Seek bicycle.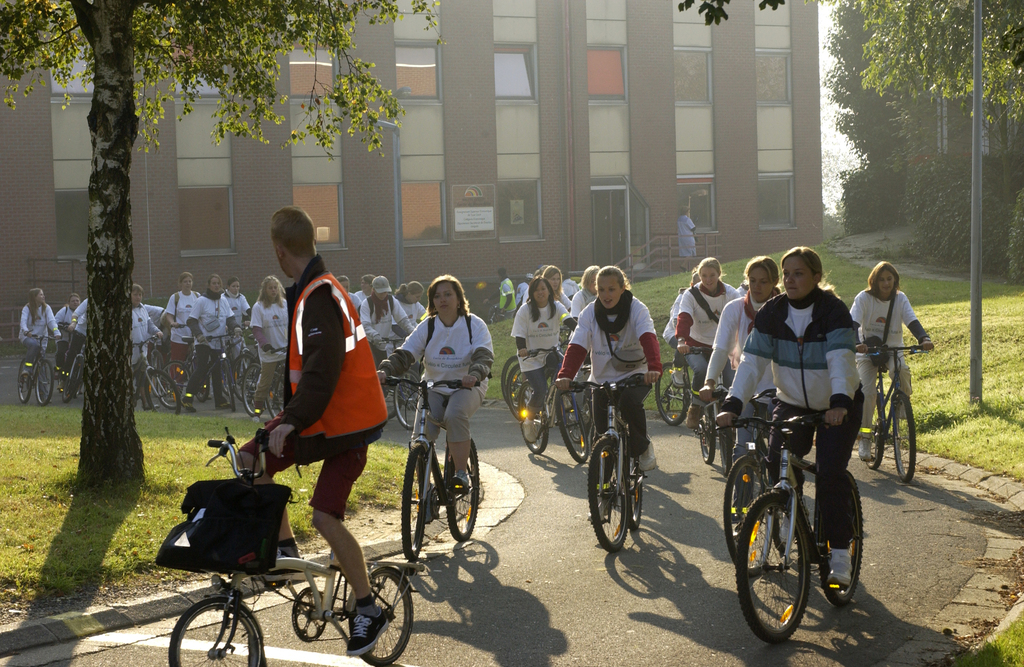
crop(744, 426, 867, 650).
